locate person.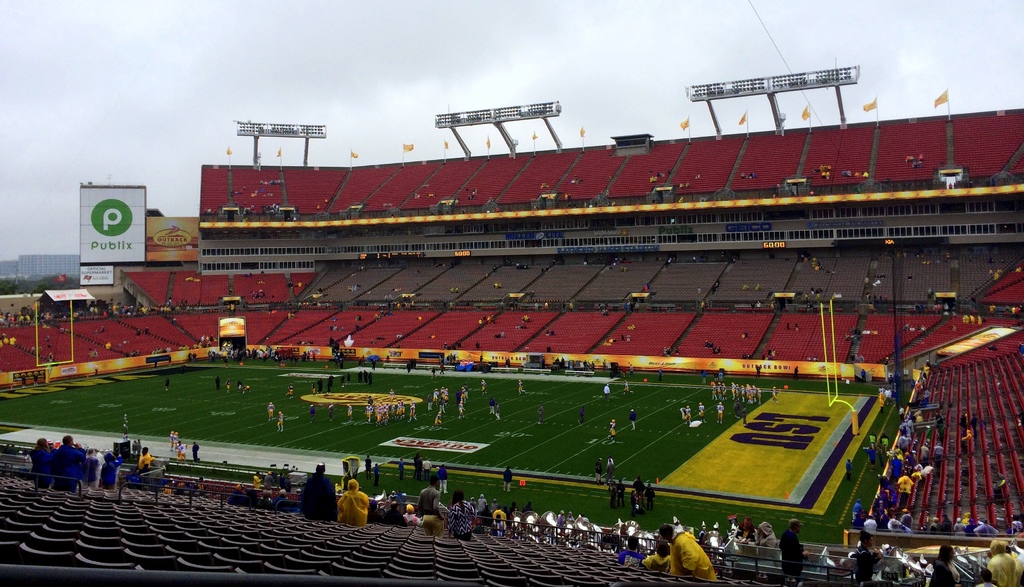
Bounding box: BBox(408, 368, 409, 370).
